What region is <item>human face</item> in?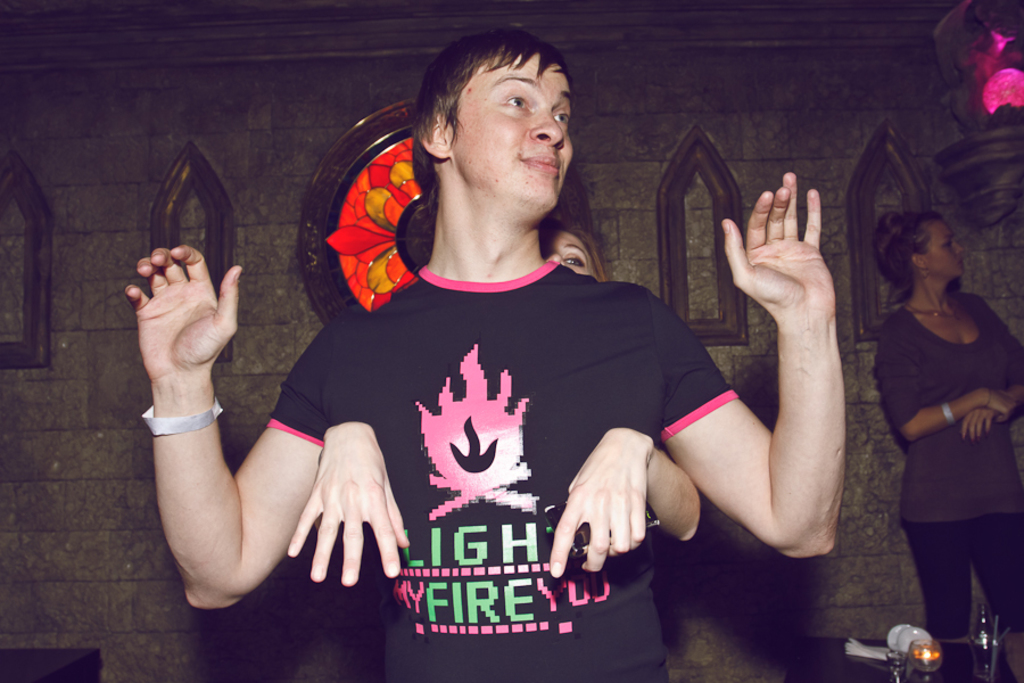
locate(539, 230, 598, 282).
